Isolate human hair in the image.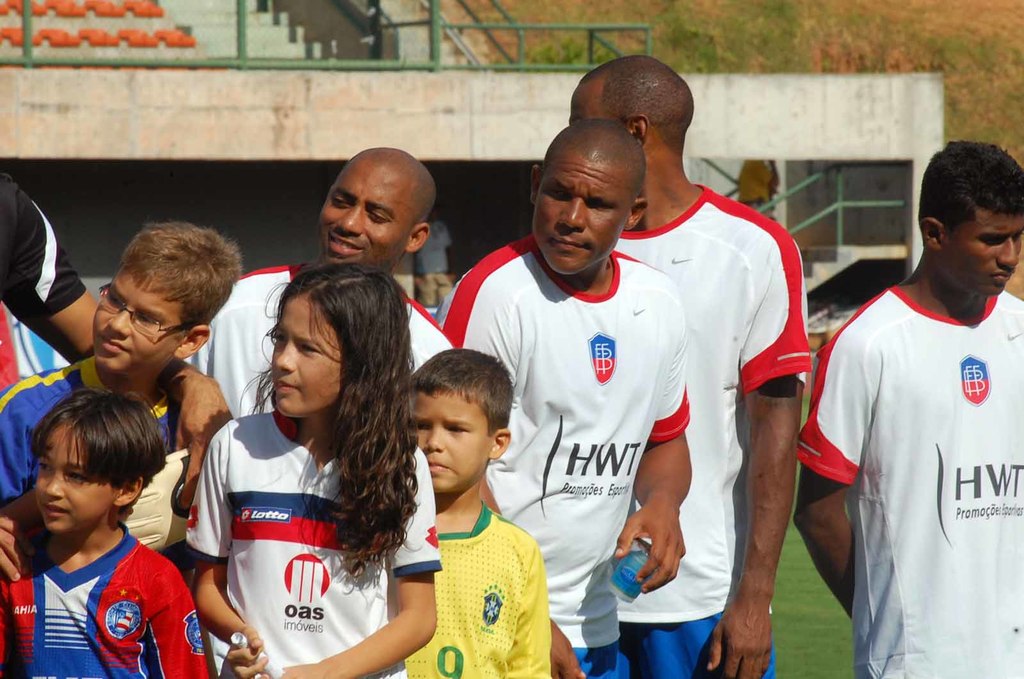
Isolated region: BBox(580, 54, 694, 157).
